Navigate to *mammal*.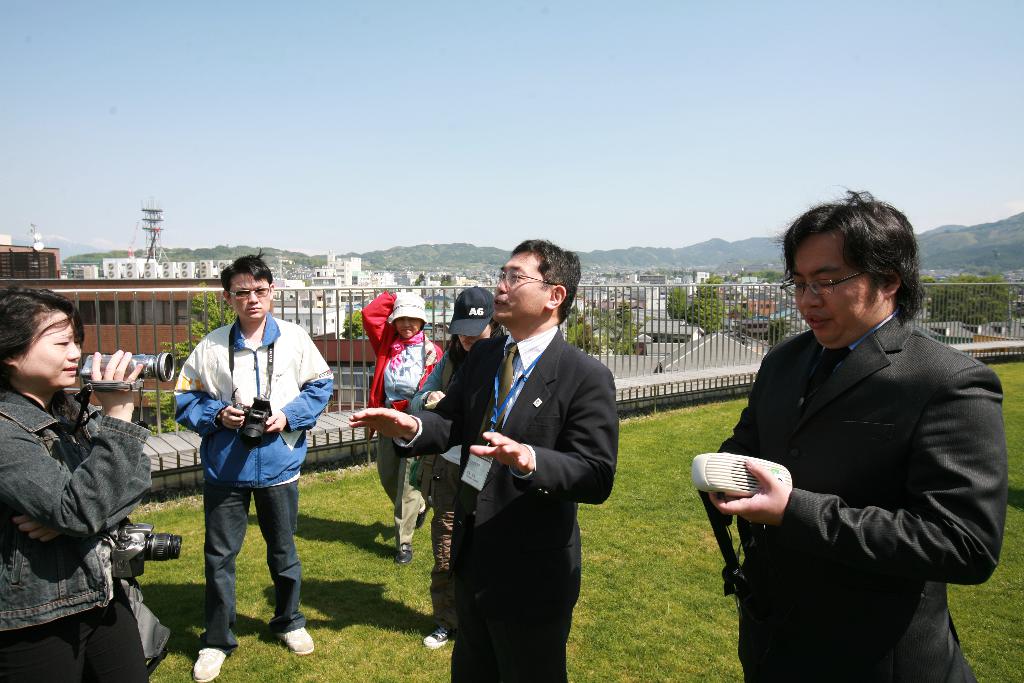
Navigation target: [x1=701, y1=181, x2=1009, y2=682].
